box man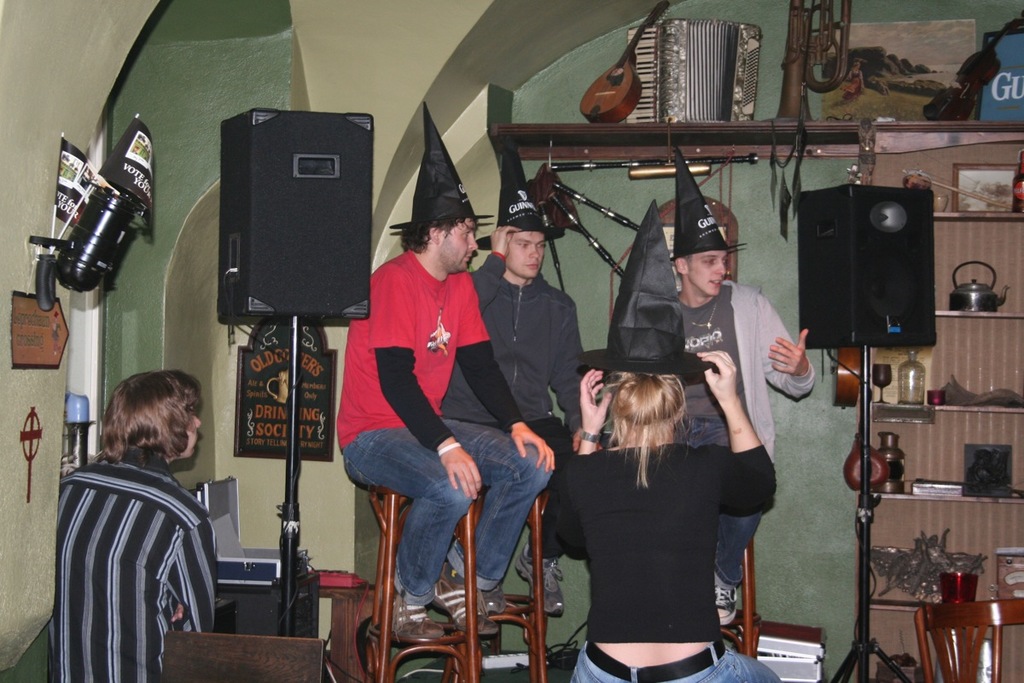
335,196,557,639
